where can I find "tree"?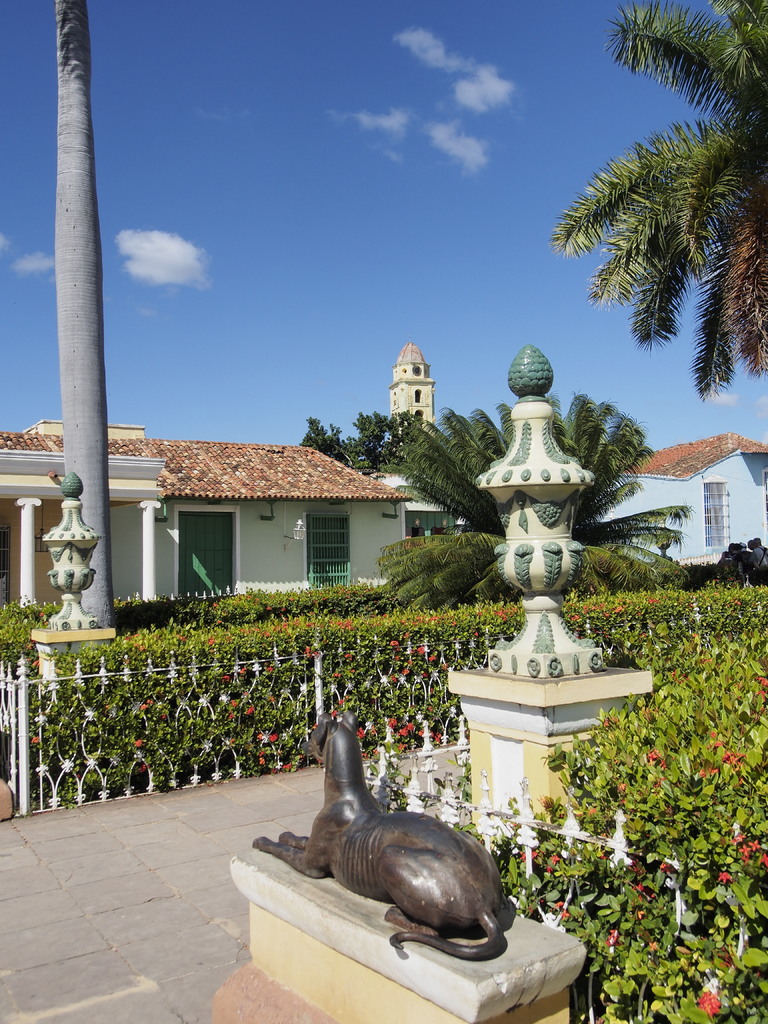
You can find it at Rect(375, 383, 680, 603).
